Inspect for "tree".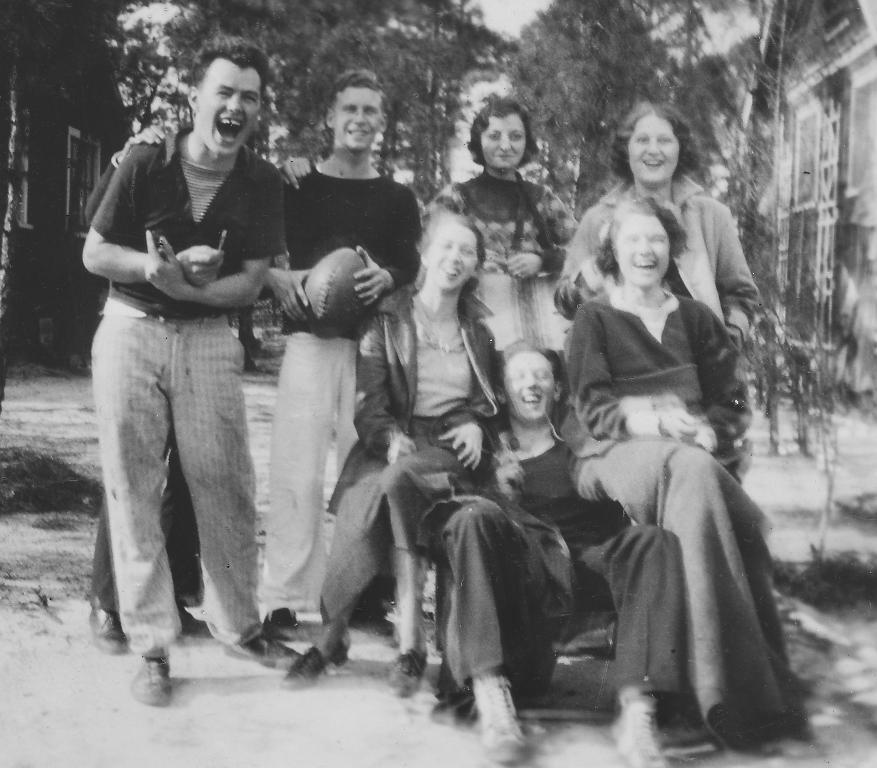
Inspection: bbox=[138, 0, 532, 251].
